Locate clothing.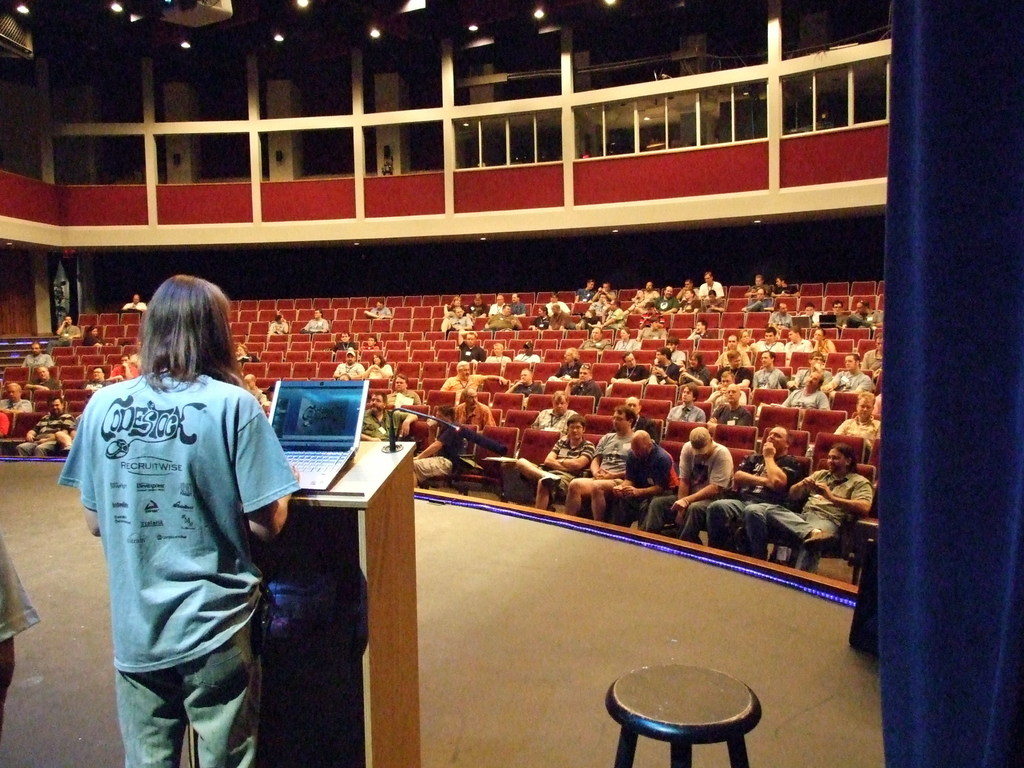
Bounding box: <region>852, 309, 883, 331</region>.
